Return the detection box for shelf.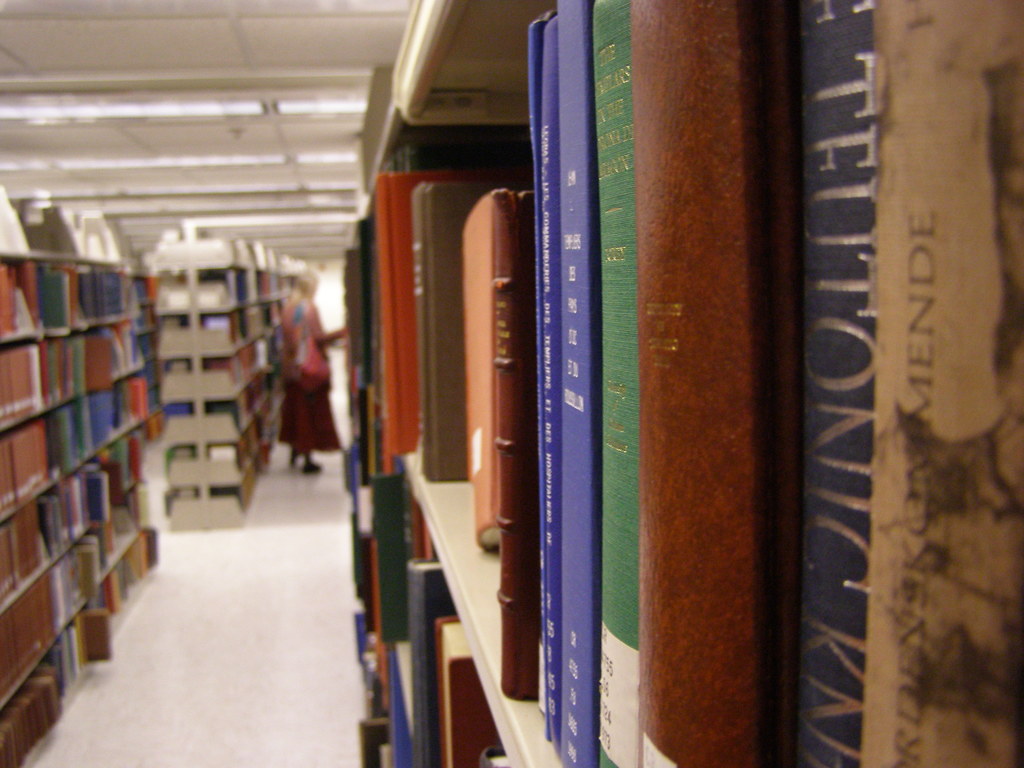
detection(79, 371, 161, 450).
